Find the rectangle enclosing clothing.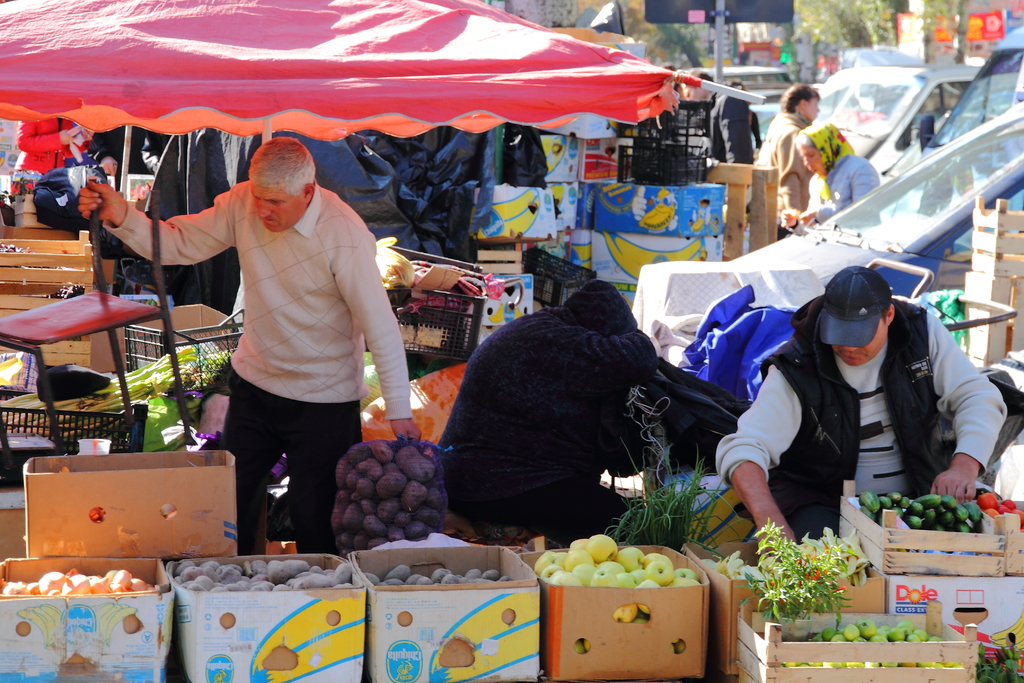
[x1=710, y1=93, x2=754, y2=165].
